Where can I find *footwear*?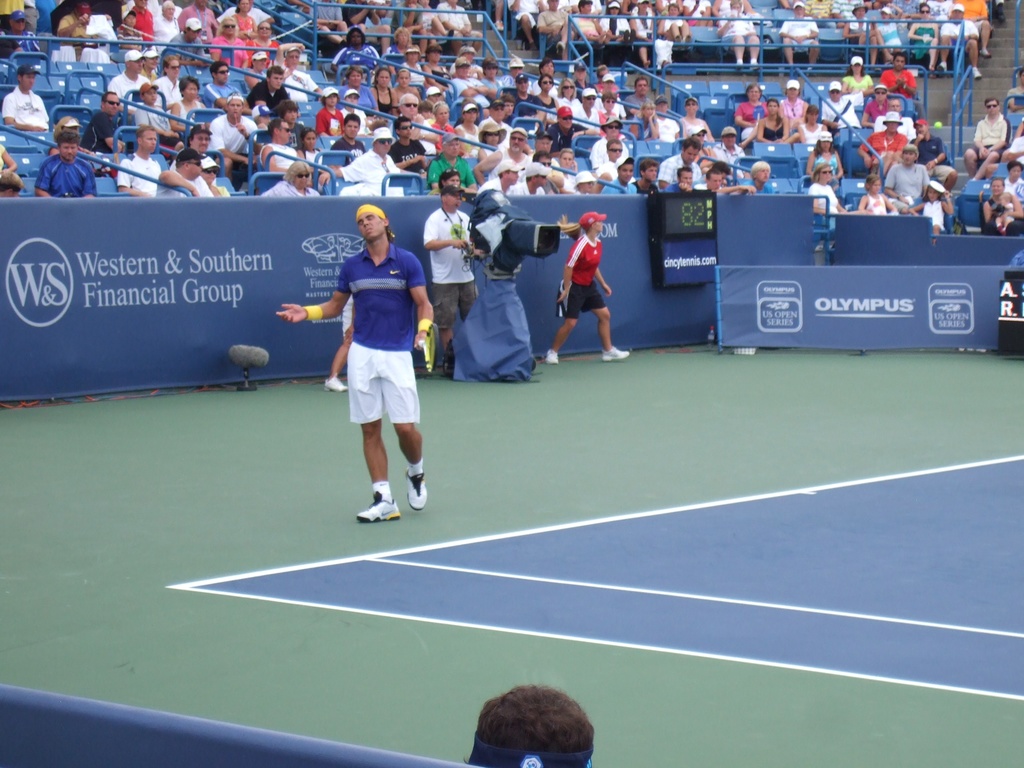
You can find it at l=405, t=466, r=426, b=509.
